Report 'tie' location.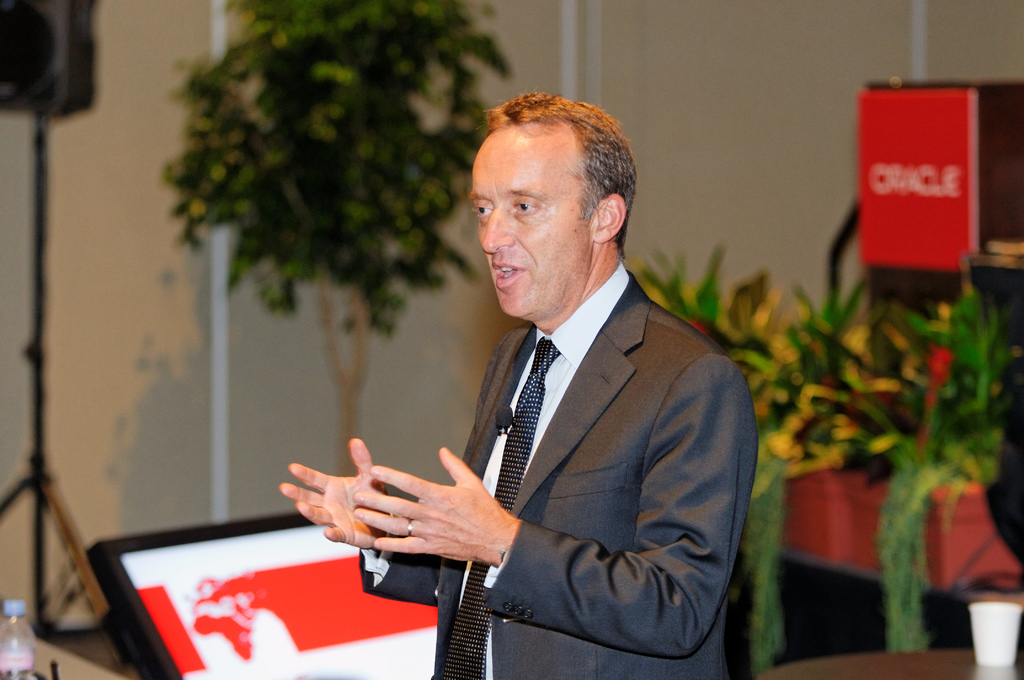
Report: 440:334:561:679.
